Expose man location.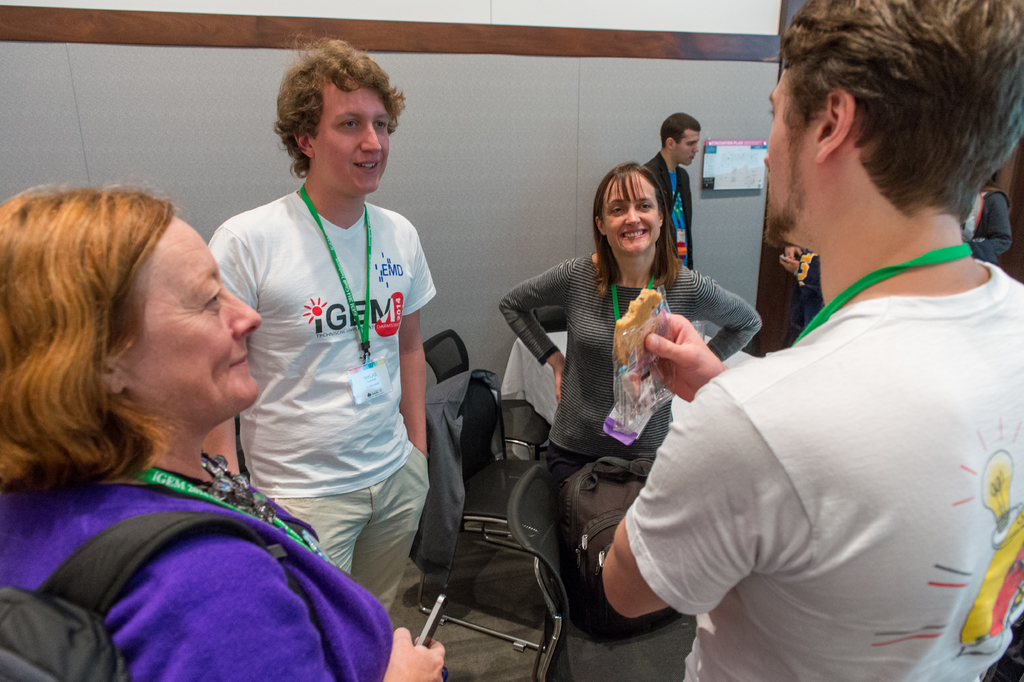
Exposed at 594,18,1021,667.
